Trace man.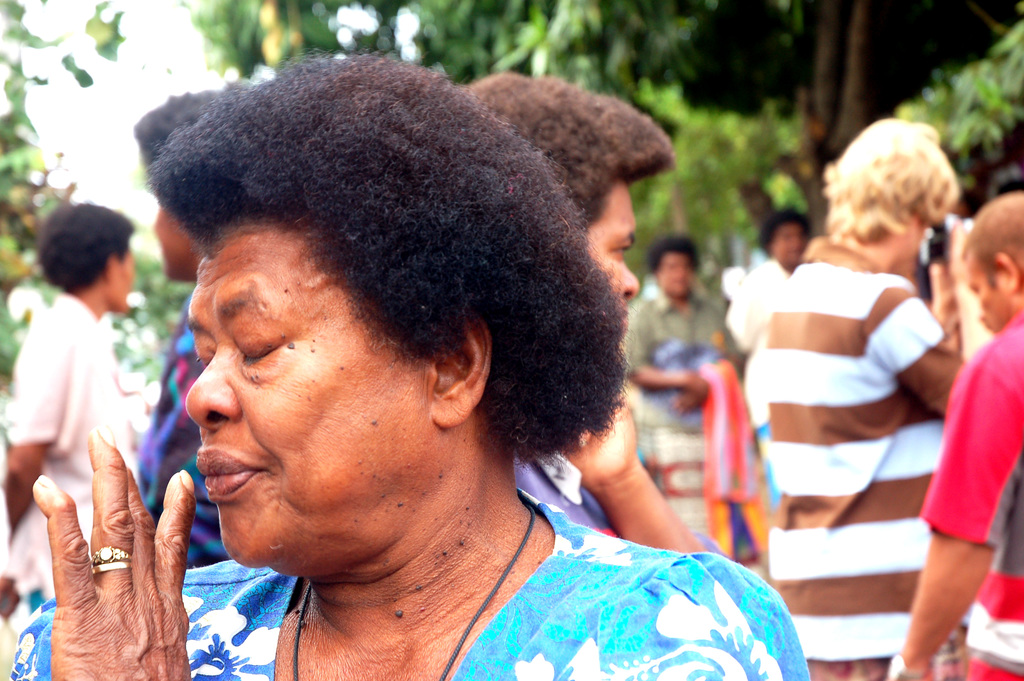
Traced to 0 197 149 637.
